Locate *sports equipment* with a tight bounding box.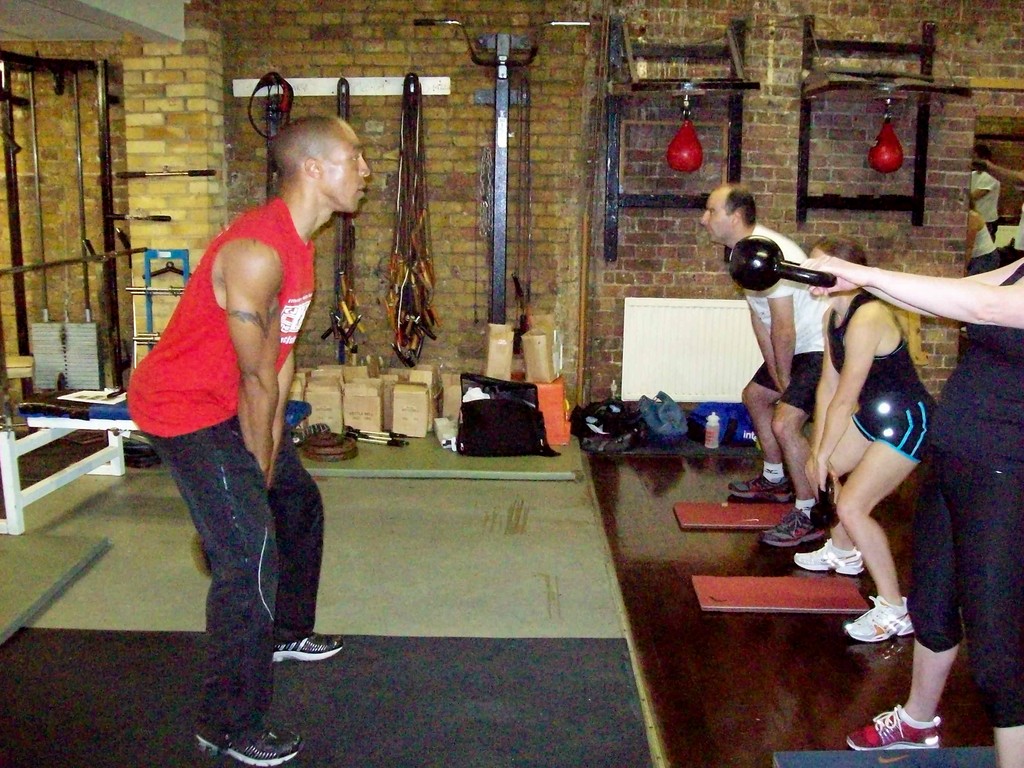
l=848, t=703, r=941, b=749.
